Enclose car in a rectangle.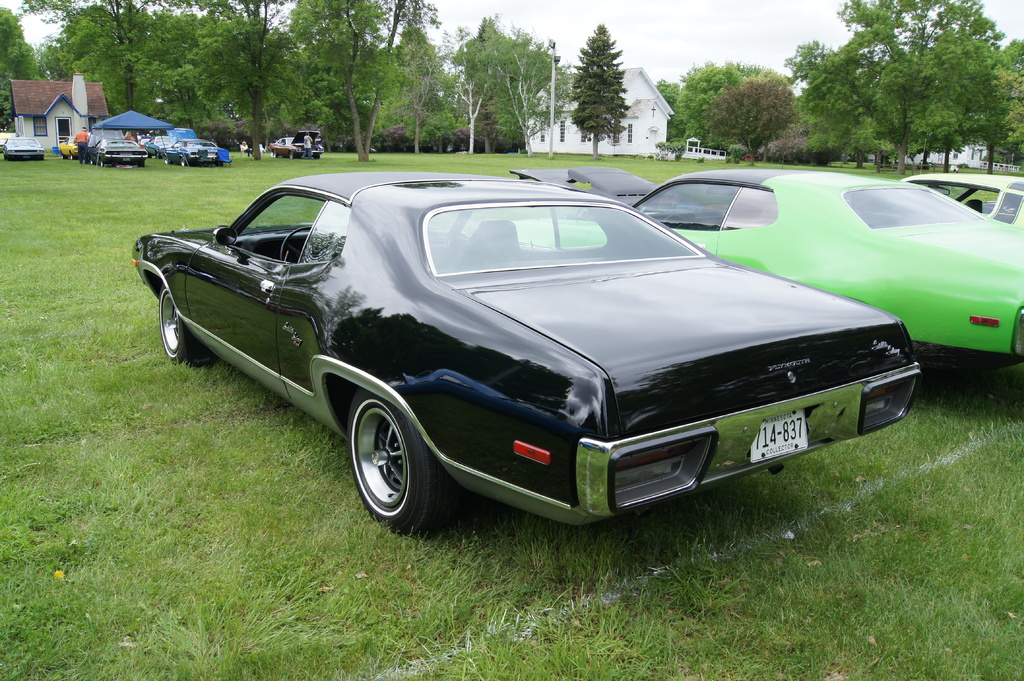
(left=0, top=134, right=50, bottom=156).
